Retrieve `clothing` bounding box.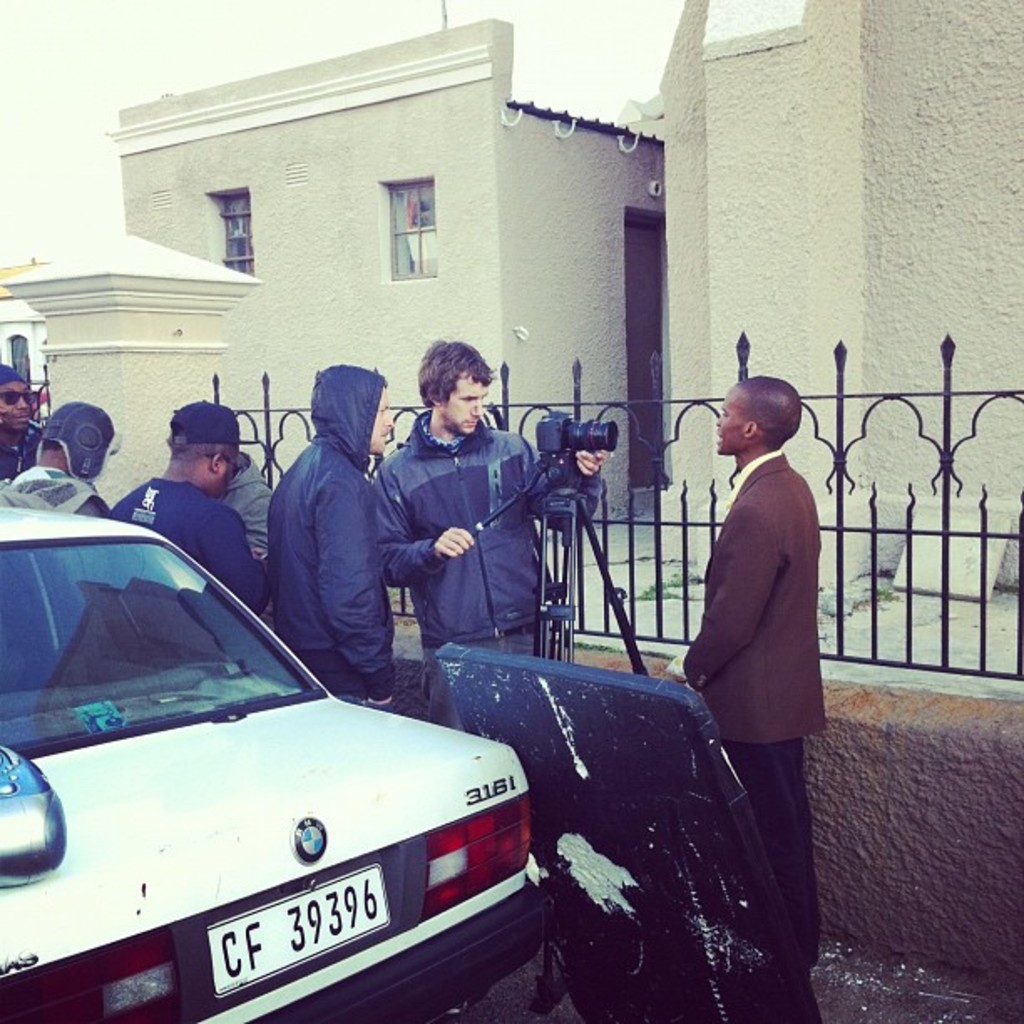
Bounding box: (left=0, top=432, right=54, bottom=480).
